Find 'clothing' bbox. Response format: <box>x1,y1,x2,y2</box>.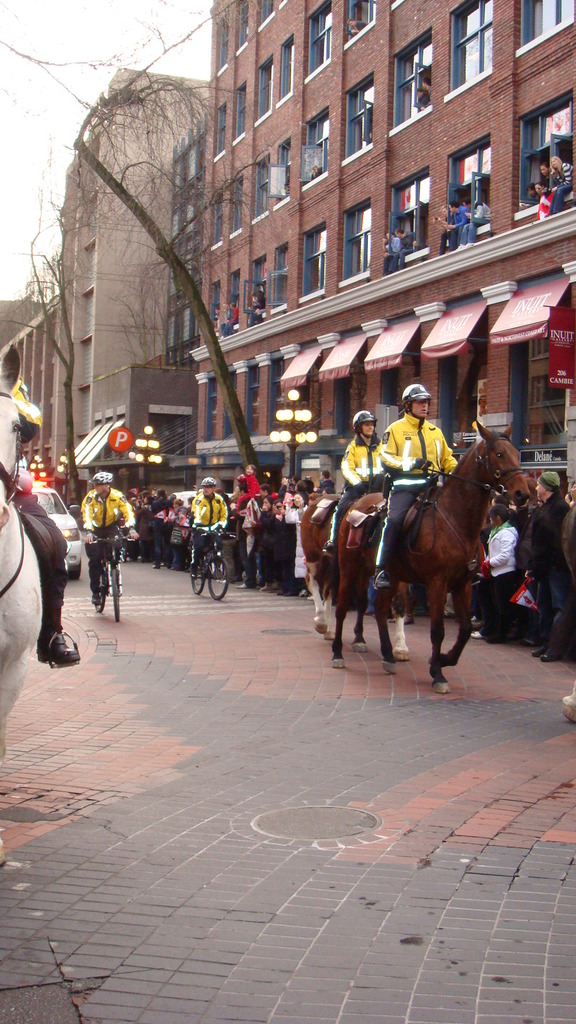
<box>329,438,376,547</box>.
